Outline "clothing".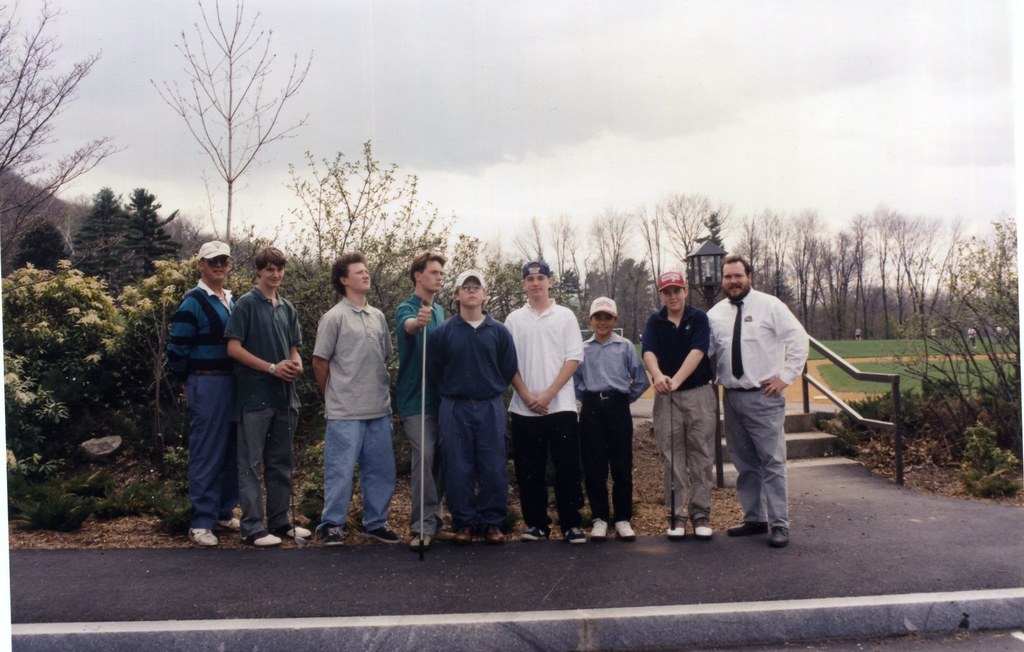
Outline: [left=707, top=283, right=811, bottom=532].
